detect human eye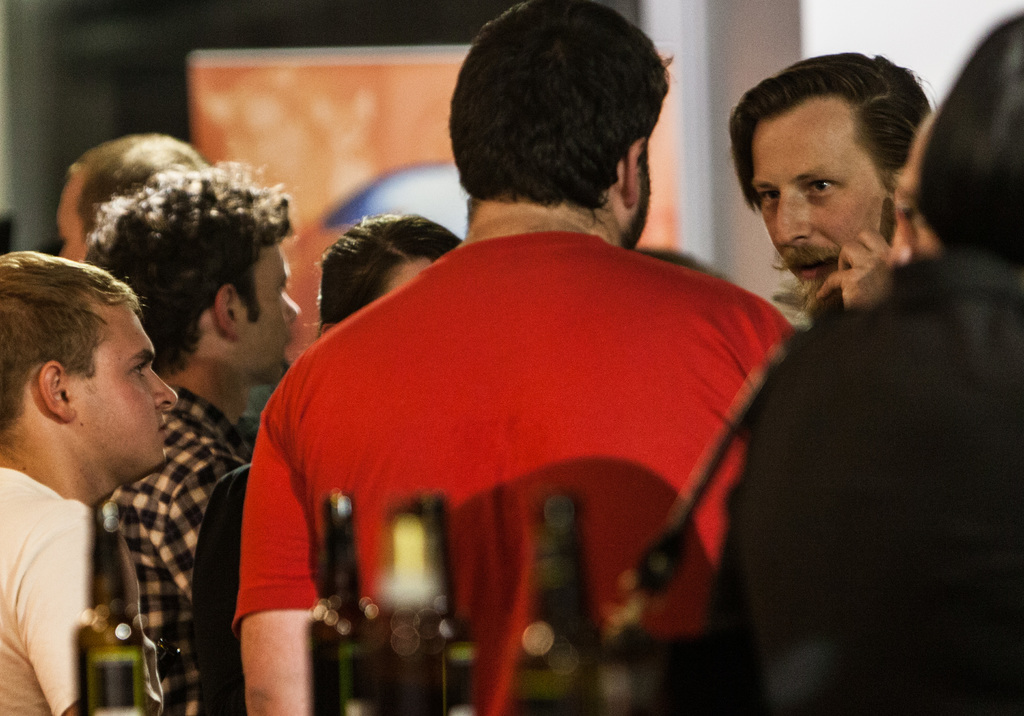
detection(803, 175, 840, 202)
